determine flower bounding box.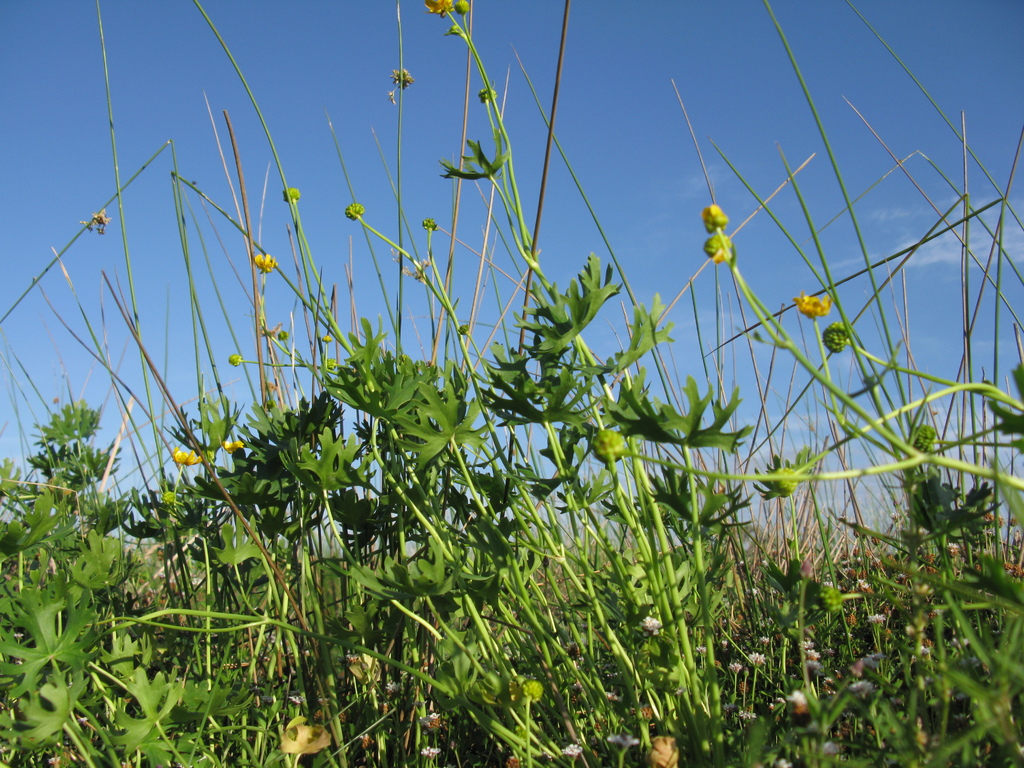
Determined: <box>344,200,372,228</box>.
